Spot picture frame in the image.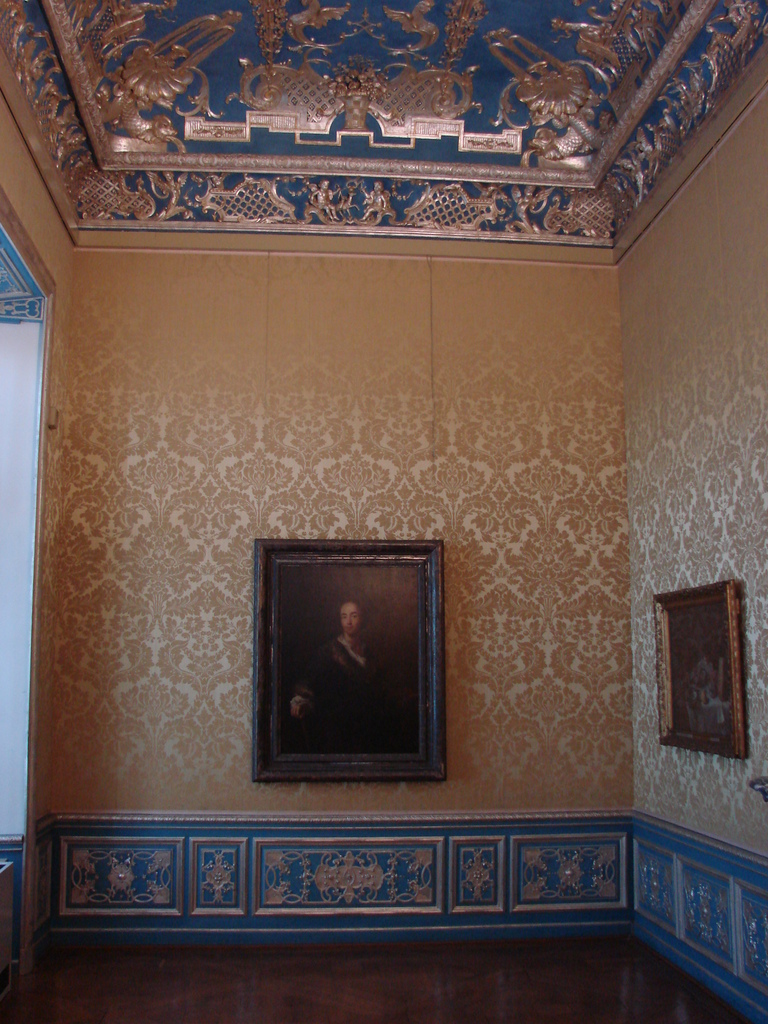
picture frame found at (x1=654, y1=579, x2=742, y2=760).
